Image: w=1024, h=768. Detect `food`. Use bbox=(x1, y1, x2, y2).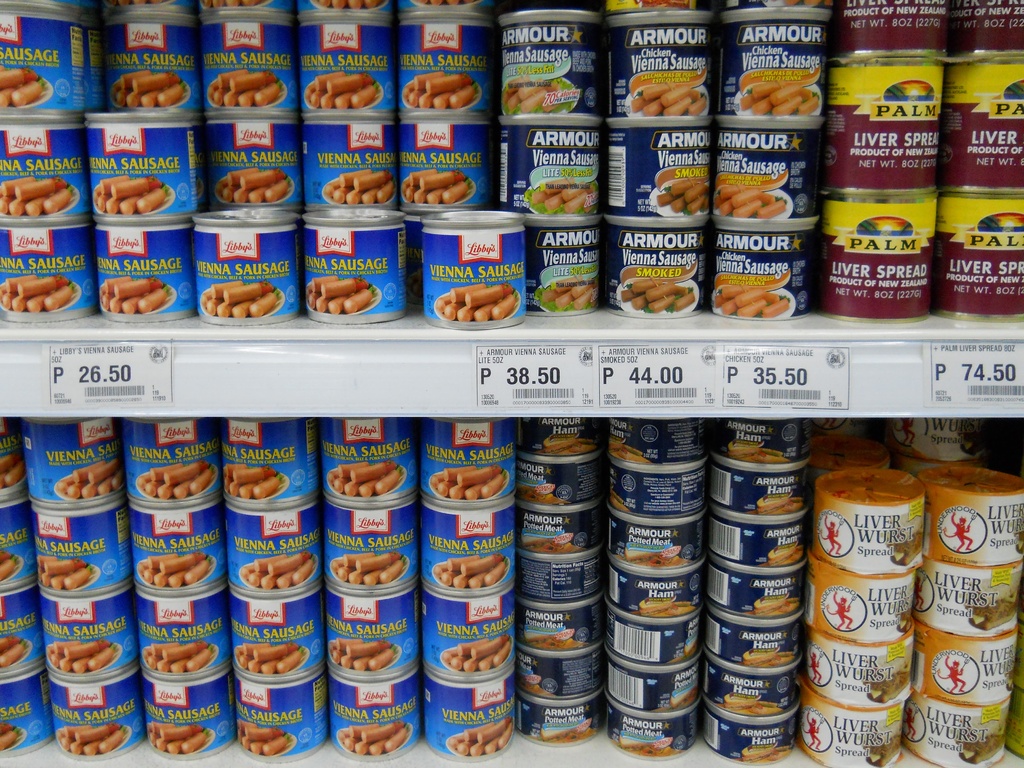
bbox=(739, 740, 788, 764).
